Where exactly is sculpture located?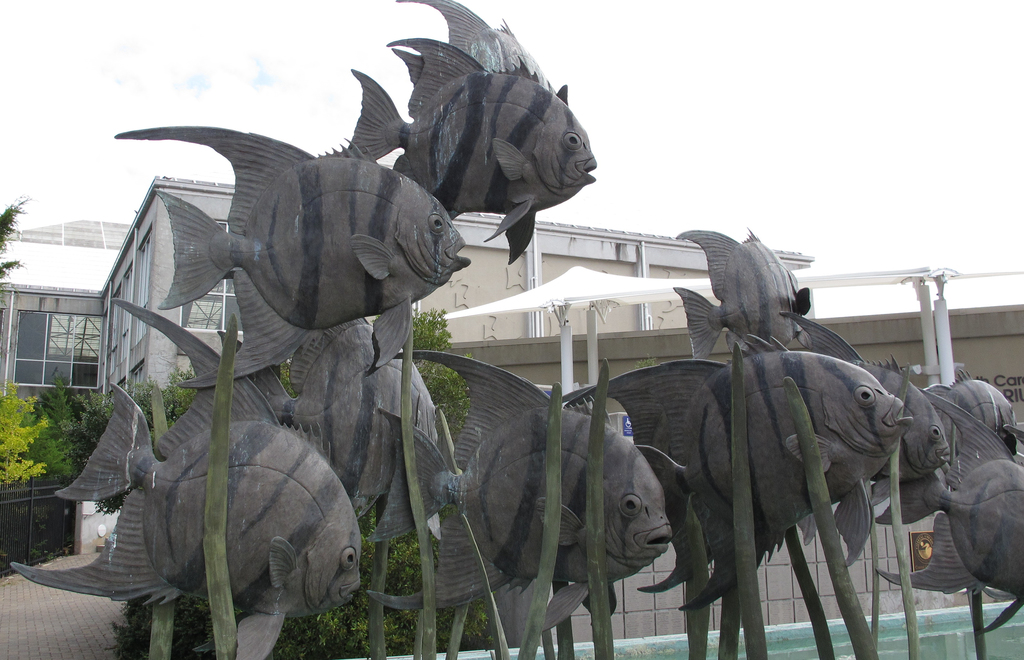
Its bounding box is {"left": 338, "top": 0, "right": 599, "bottom": 267}.
